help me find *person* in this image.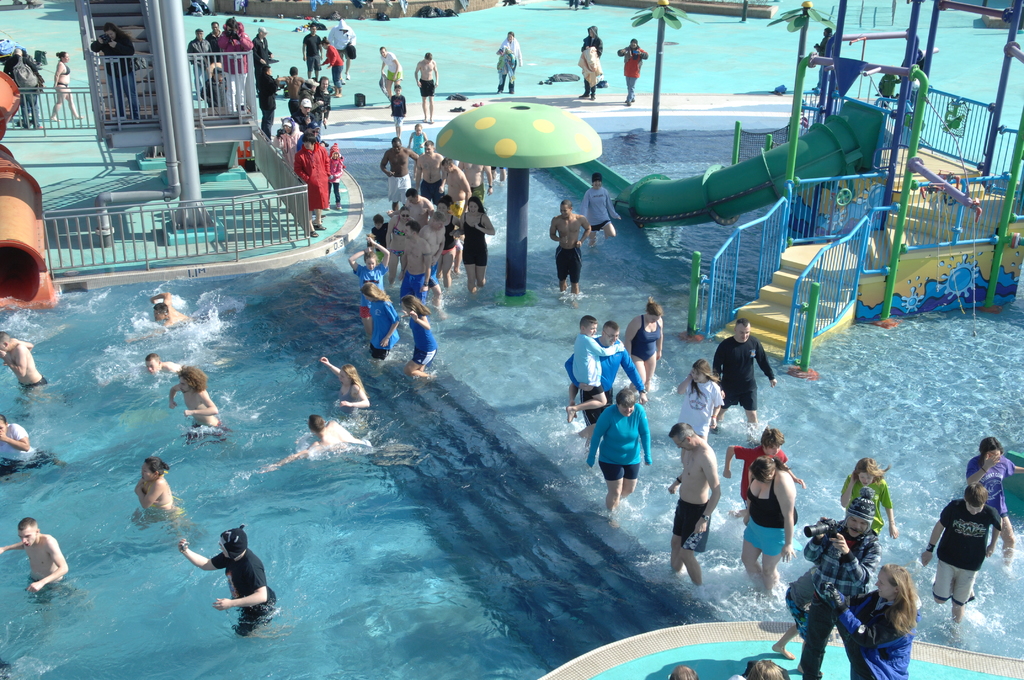
Found it: (left=582, top=170, right=624, bottom=238).
